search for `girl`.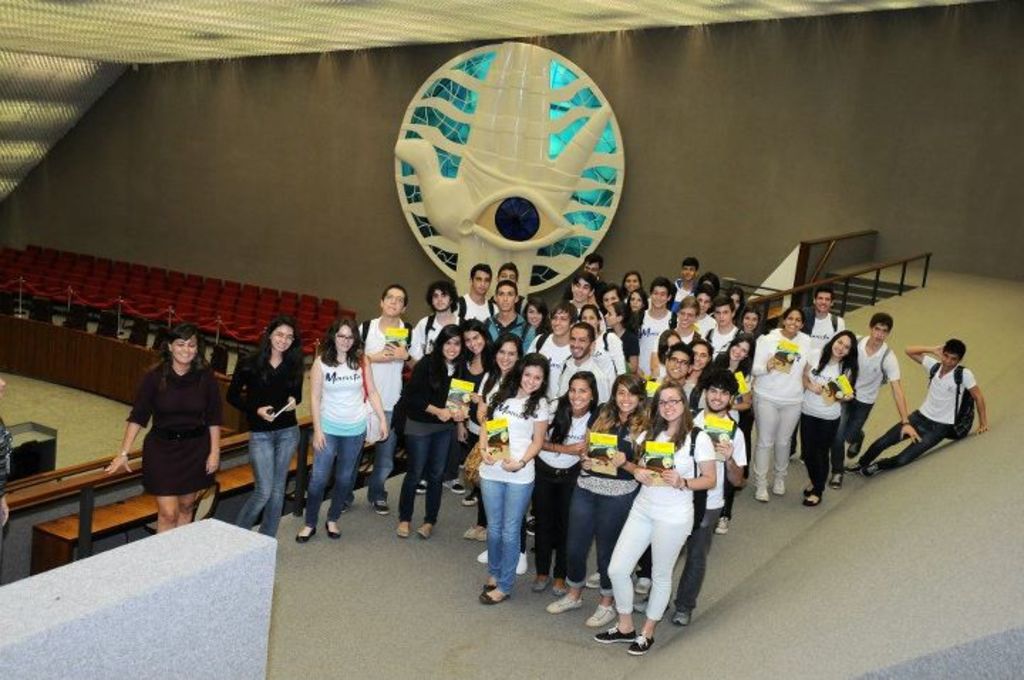
Found at x1=296 y1=316 x2=390 y2=539.
